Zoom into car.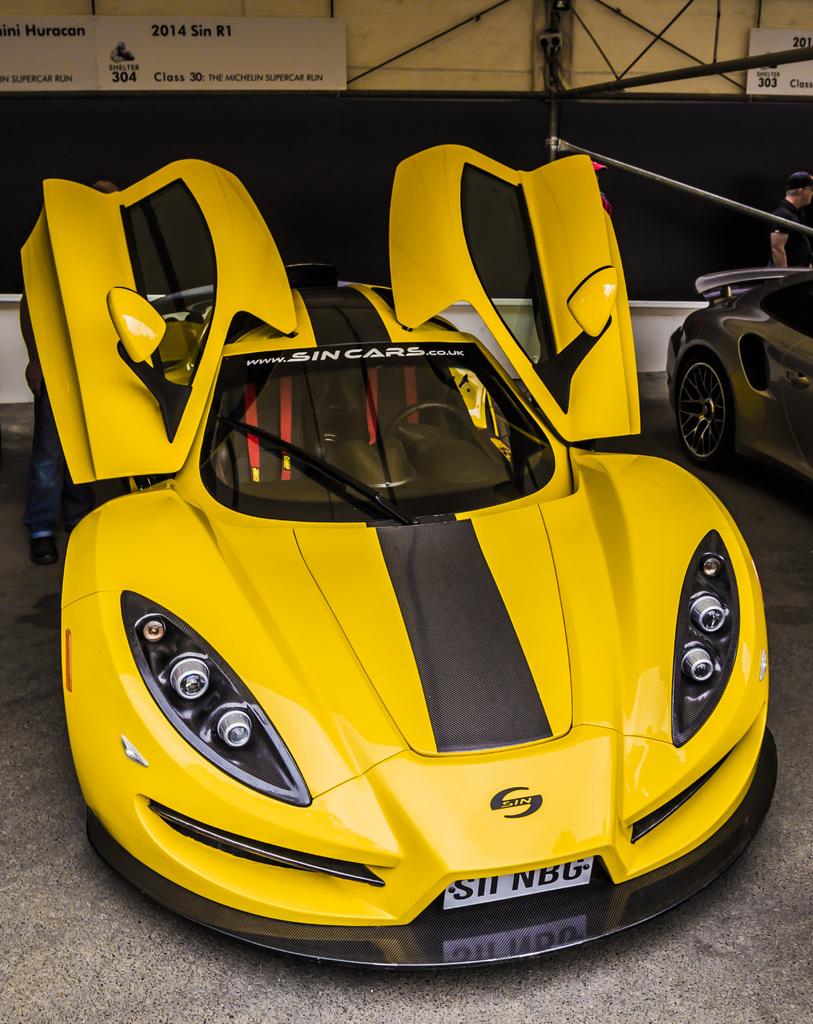
Zoom target: [40,122,771,956].
